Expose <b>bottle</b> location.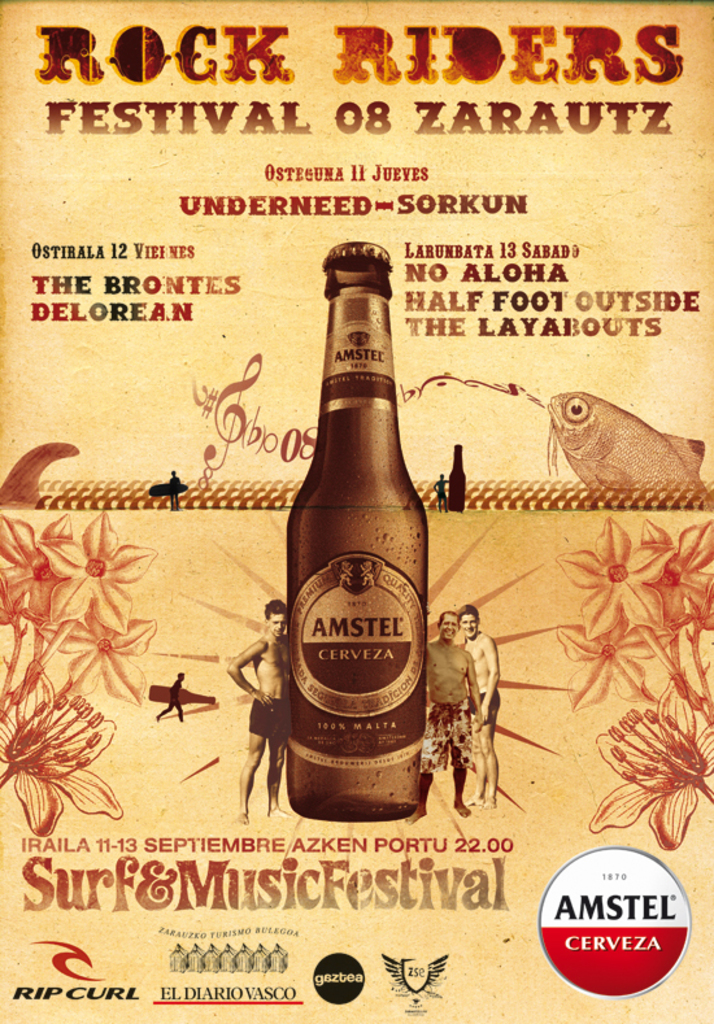
Exposed at box(288, 243, 419, 825).
